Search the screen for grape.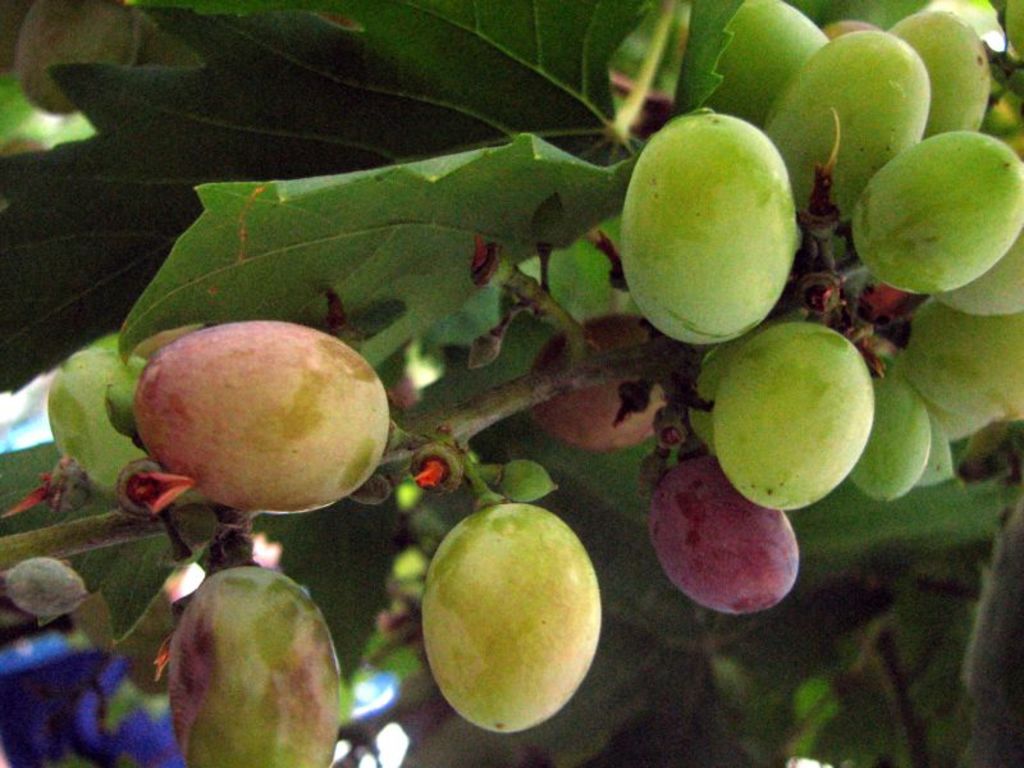
Found at 165, 564, 339, 767.
